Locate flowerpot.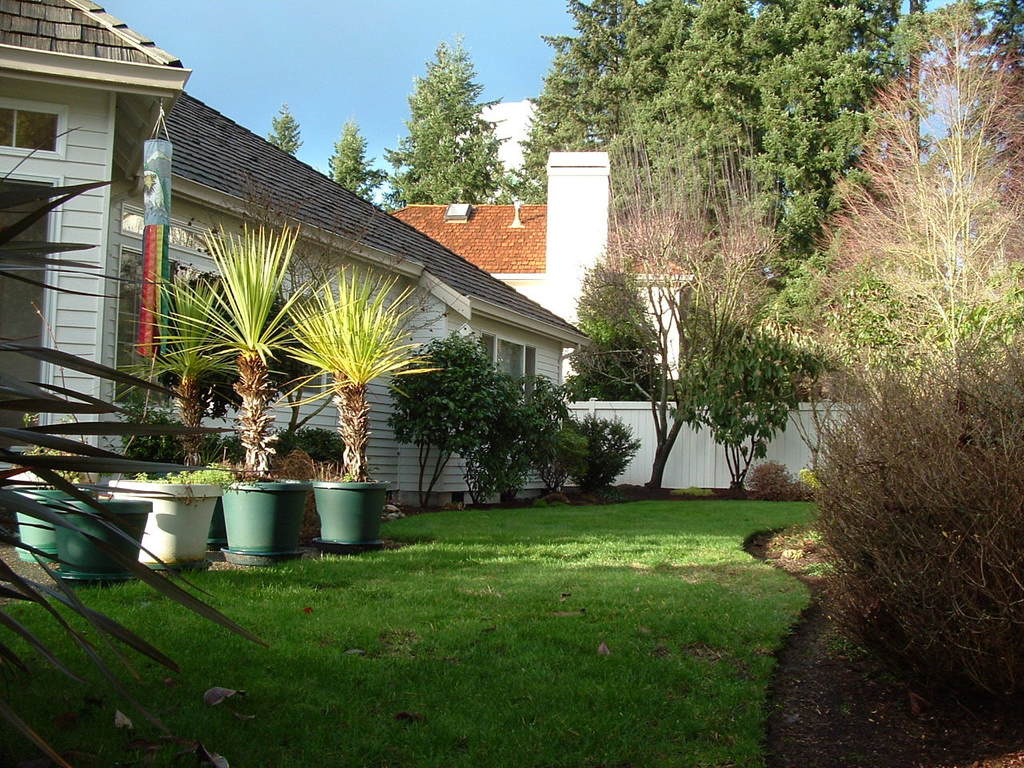
Bounding box: rect(55, 502, 151, 588).
